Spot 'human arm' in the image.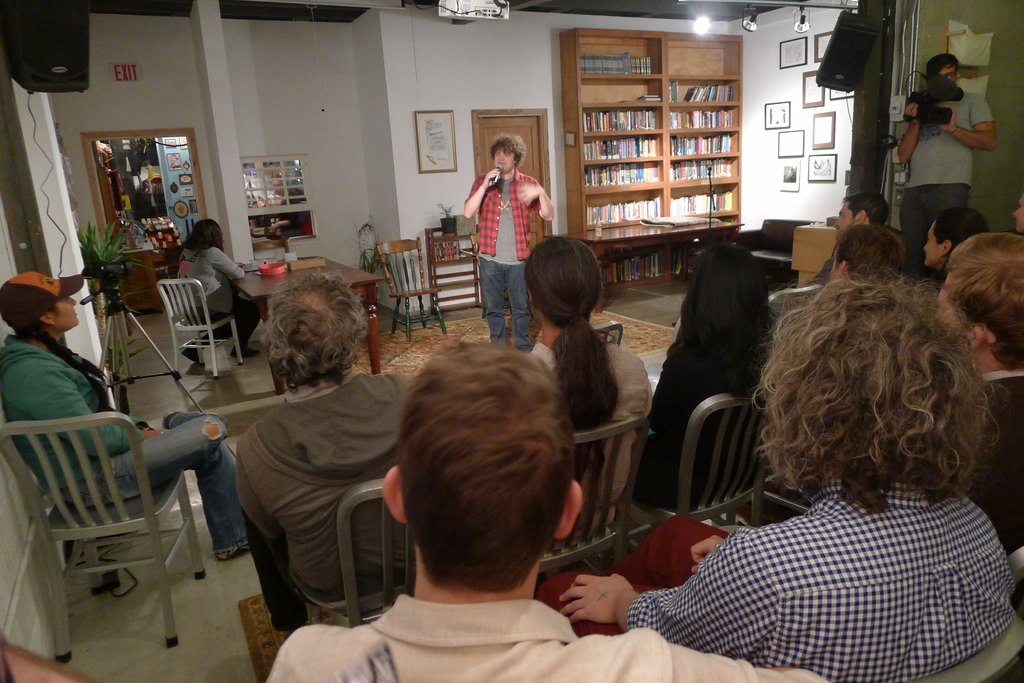
'human arm' found at 462 167 497 218.
